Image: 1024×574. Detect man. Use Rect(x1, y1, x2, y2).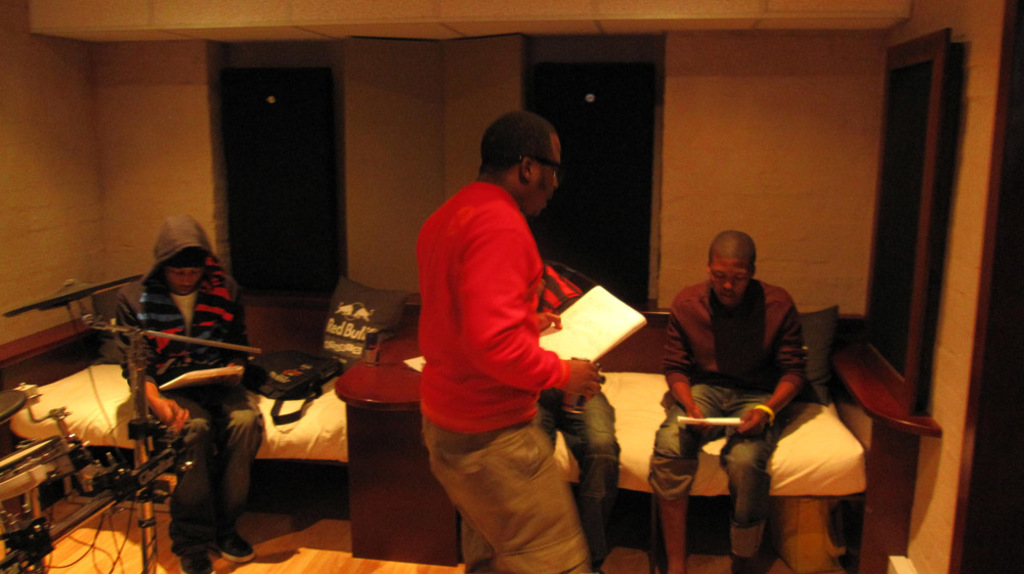
Rect(657, 228, 842, 545).
